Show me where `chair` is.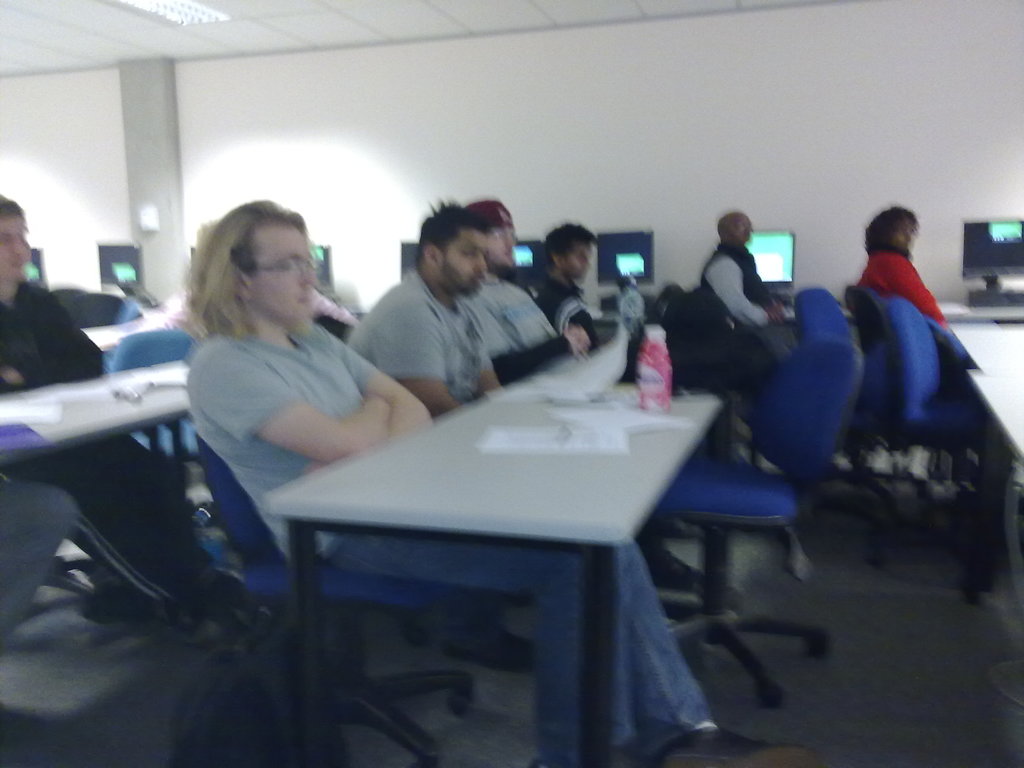
`chair` is at bbox=(793, 286, 913, 520).
